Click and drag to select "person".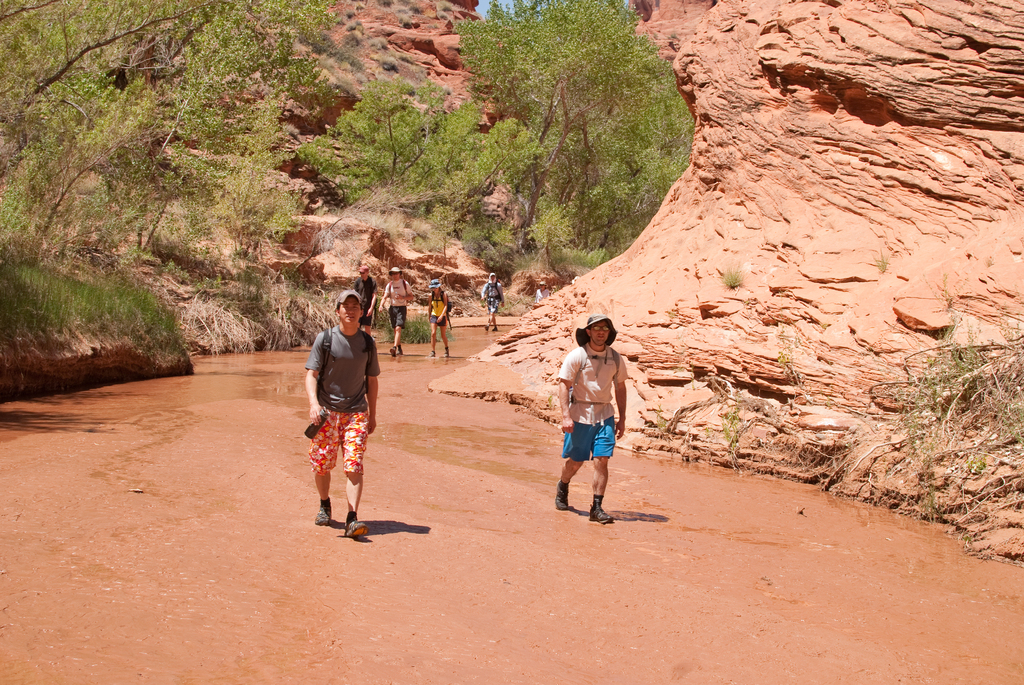
Selection: [x1=383, y1=268, x2=404, y2=358].
